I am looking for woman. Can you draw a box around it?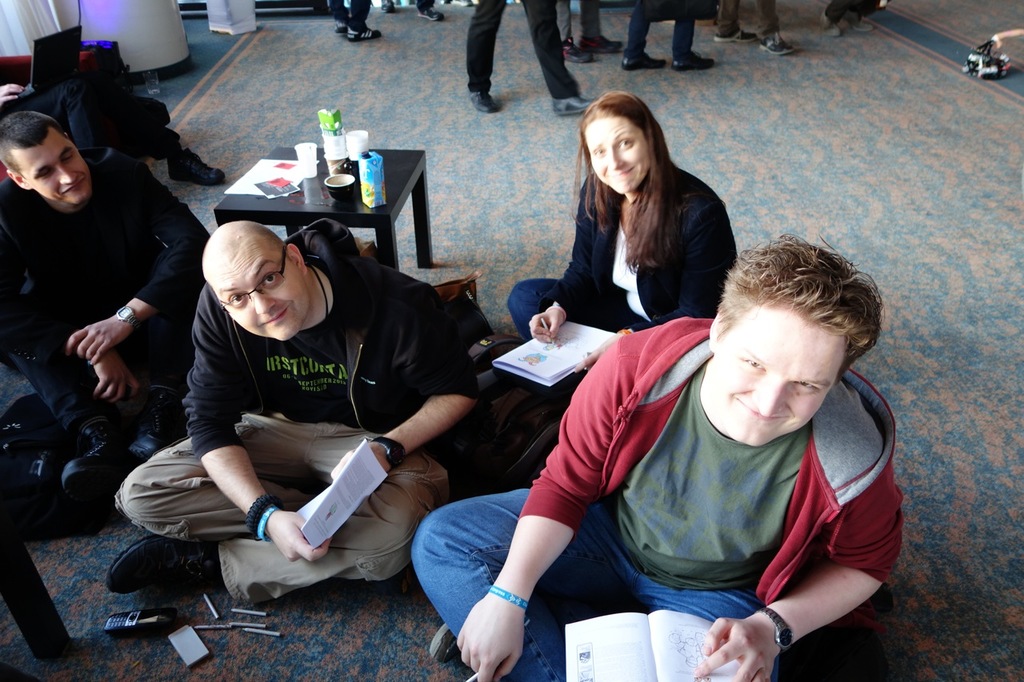
Sure, the bounding box is detection(534, 85, 752, 367).
